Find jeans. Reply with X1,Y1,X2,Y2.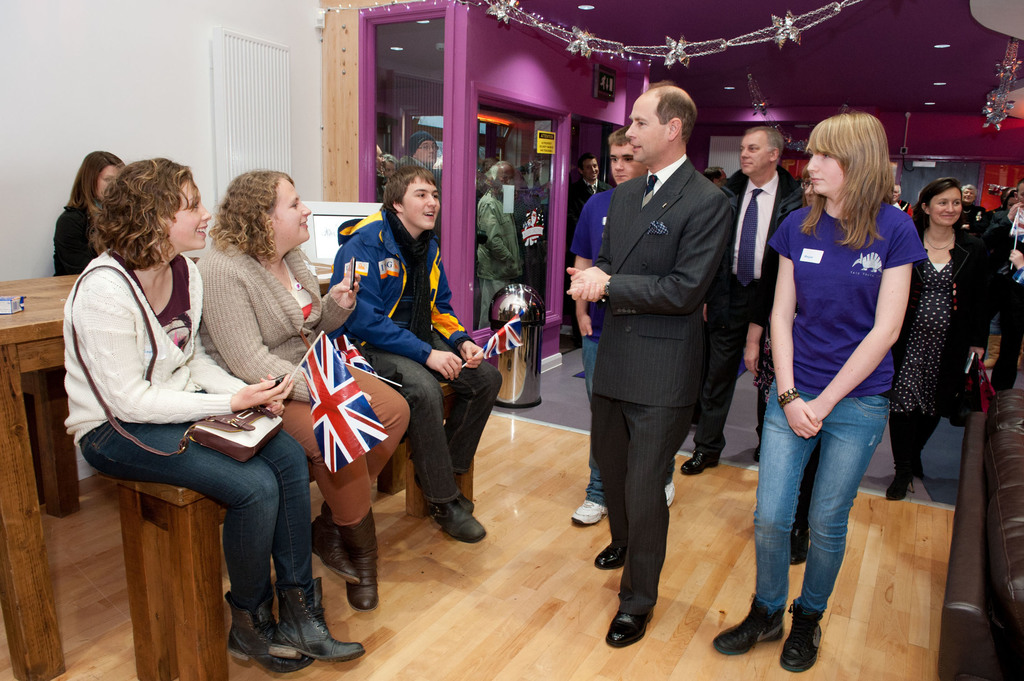
362,330,504,504.
